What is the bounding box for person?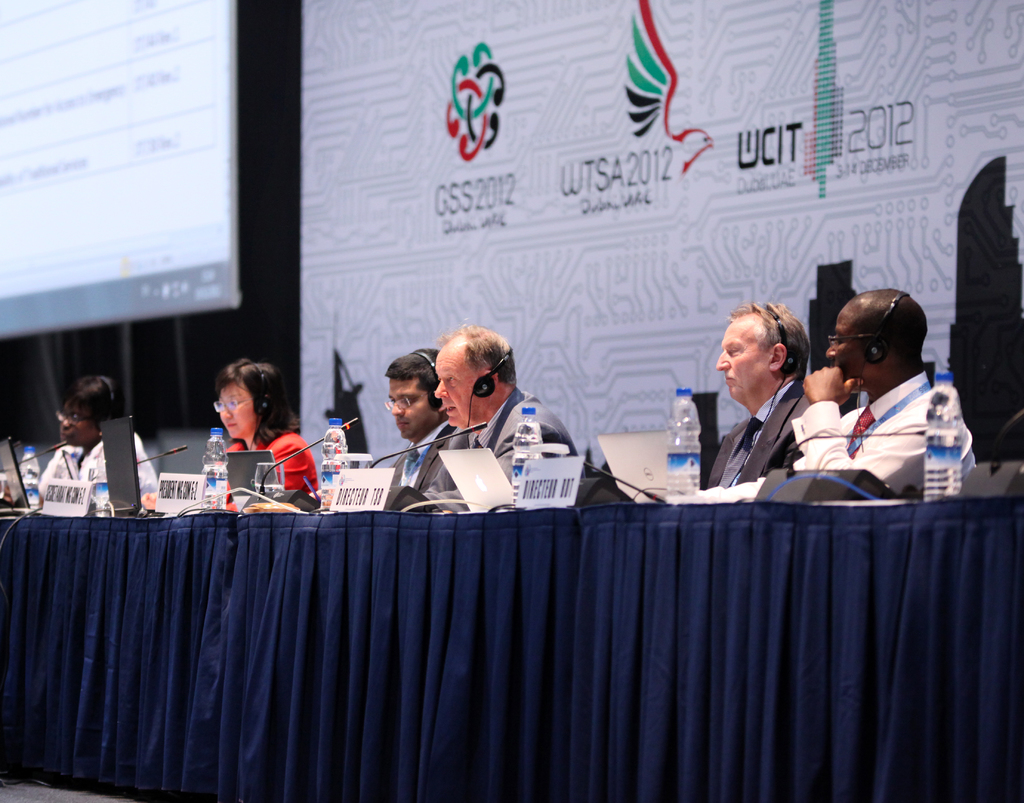
{"x1": 64, "y1": 374, "x2": 167, "y2": 520}.
